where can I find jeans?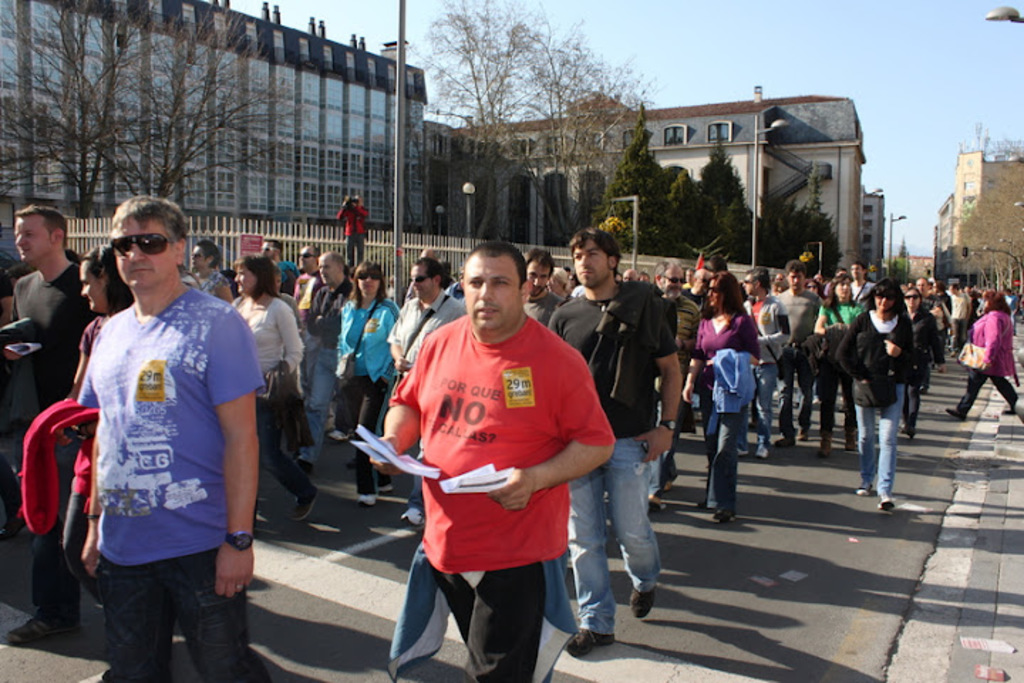
You can find it at [343,377,394,492].
